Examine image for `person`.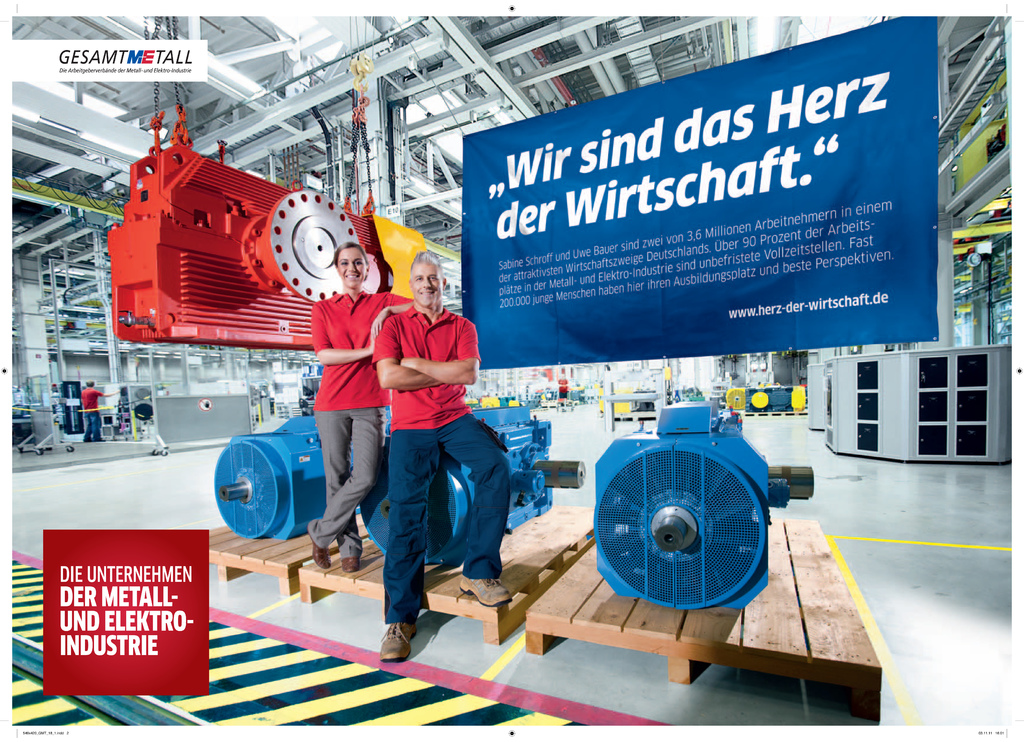
Examination result: 371 250 514 665.
